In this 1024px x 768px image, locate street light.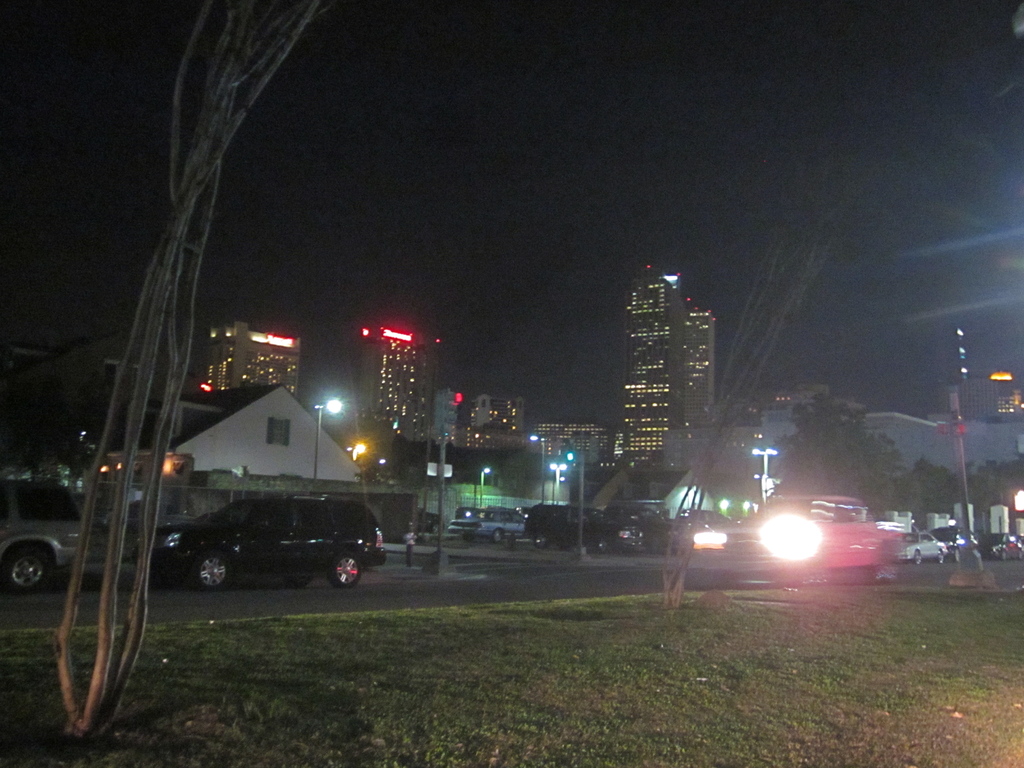
Bounding box: left=547, top=463, right=570, bottom=508.
